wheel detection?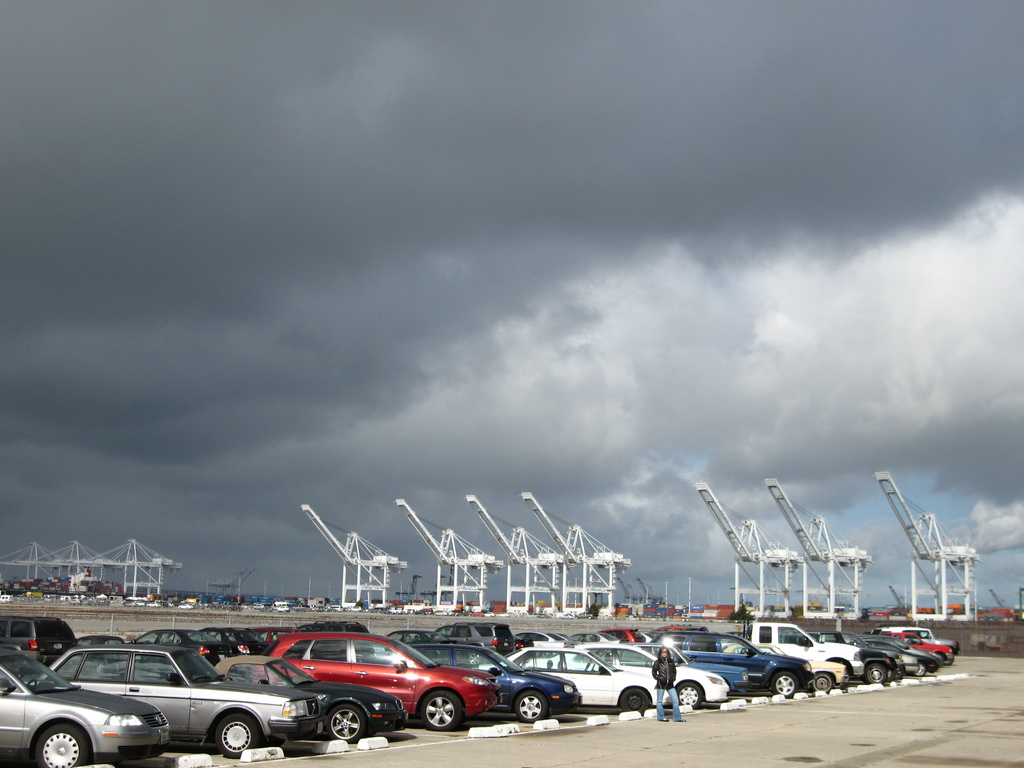
218:717:262:756
